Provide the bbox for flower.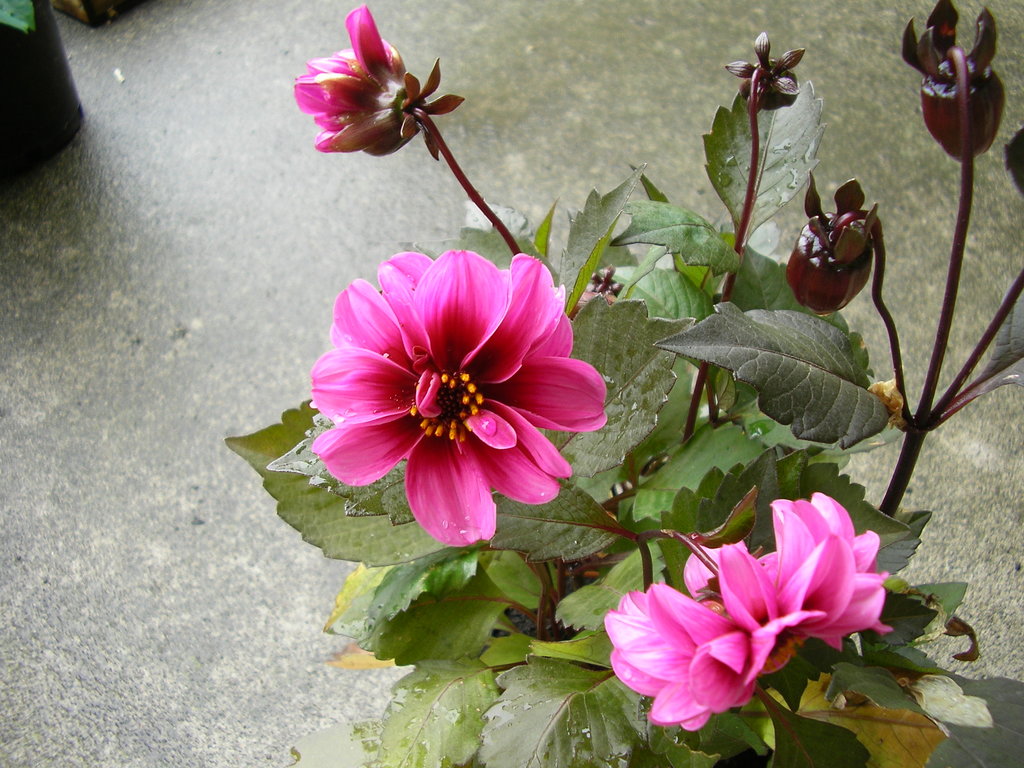
left=784, top=166, right=879, bottom=315.
